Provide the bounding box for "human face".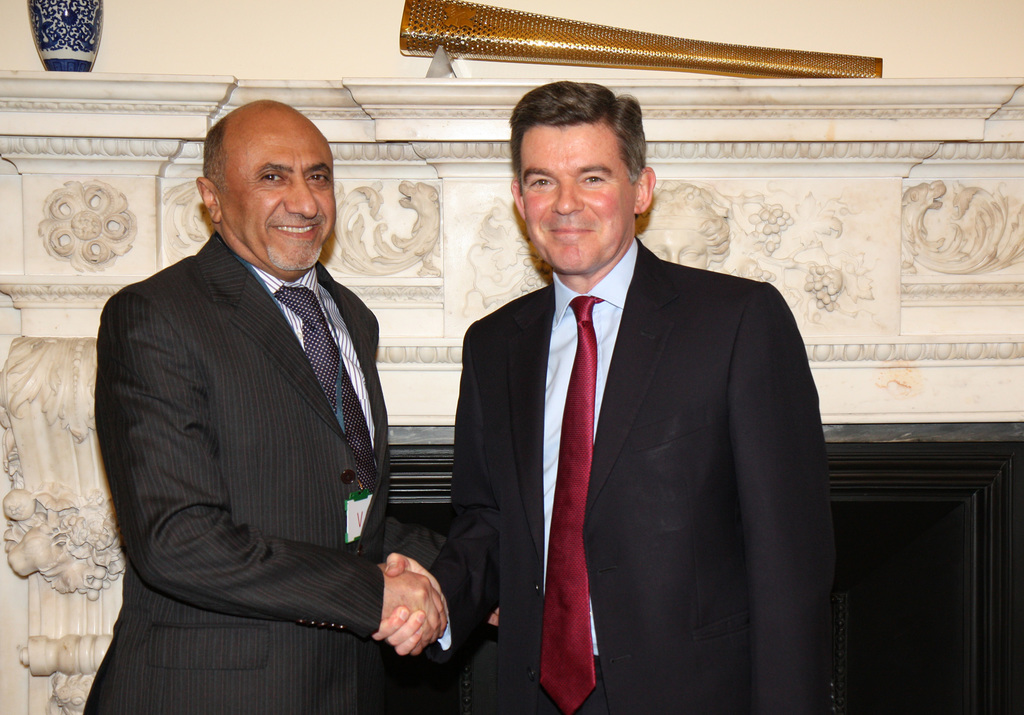
(217,115,339,271).
